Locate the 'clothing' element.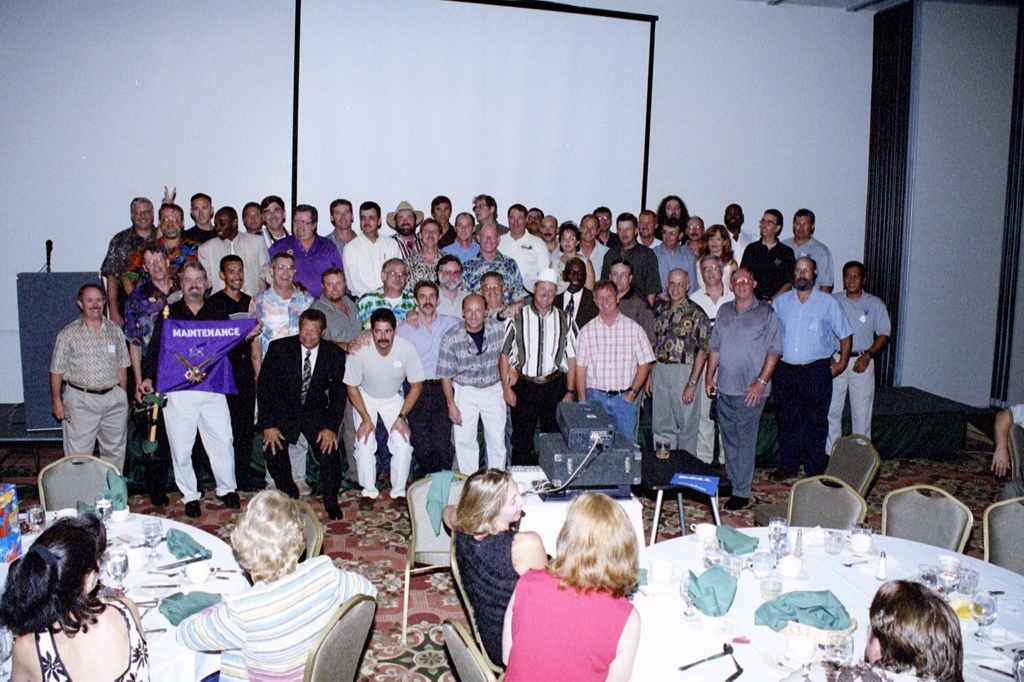
Element bbox: rect(39, 289, 129, 498).
